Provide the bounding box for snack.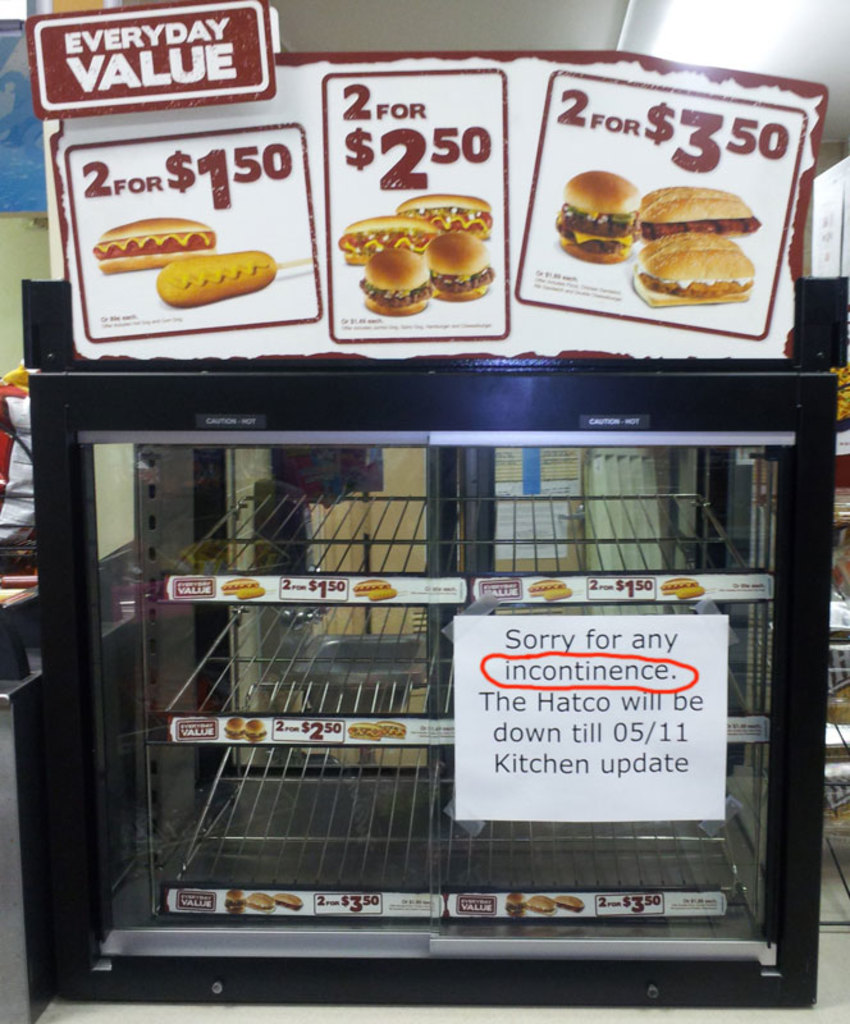
[x1=639, y1=189, x2=759, y2=242].
